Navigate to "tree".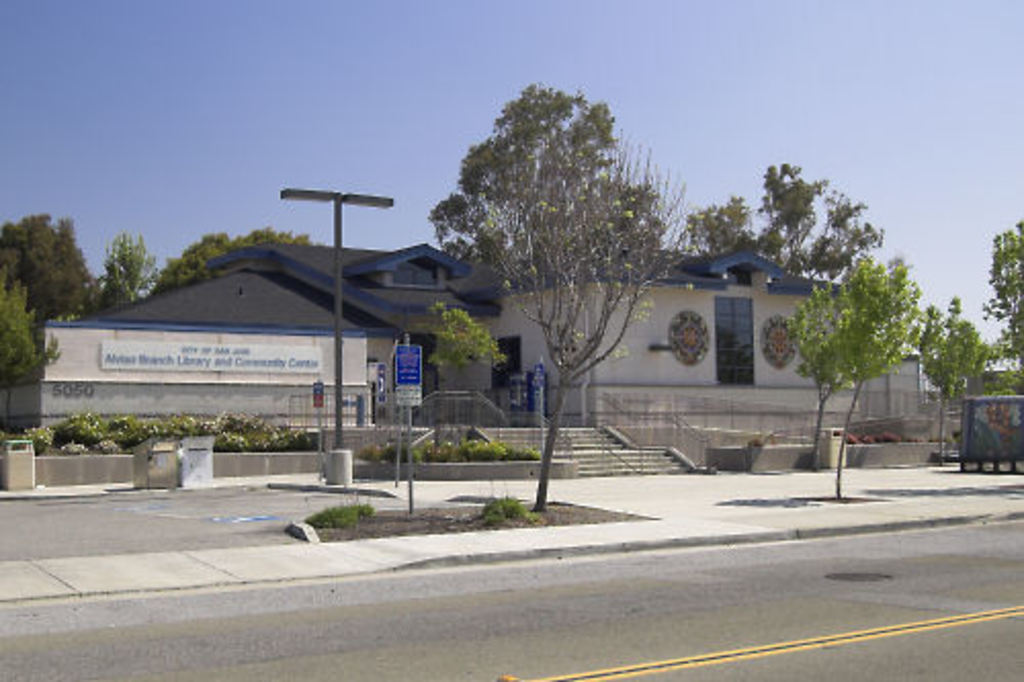
Navigation target: <region>778, 256, 887, 469</region>.
